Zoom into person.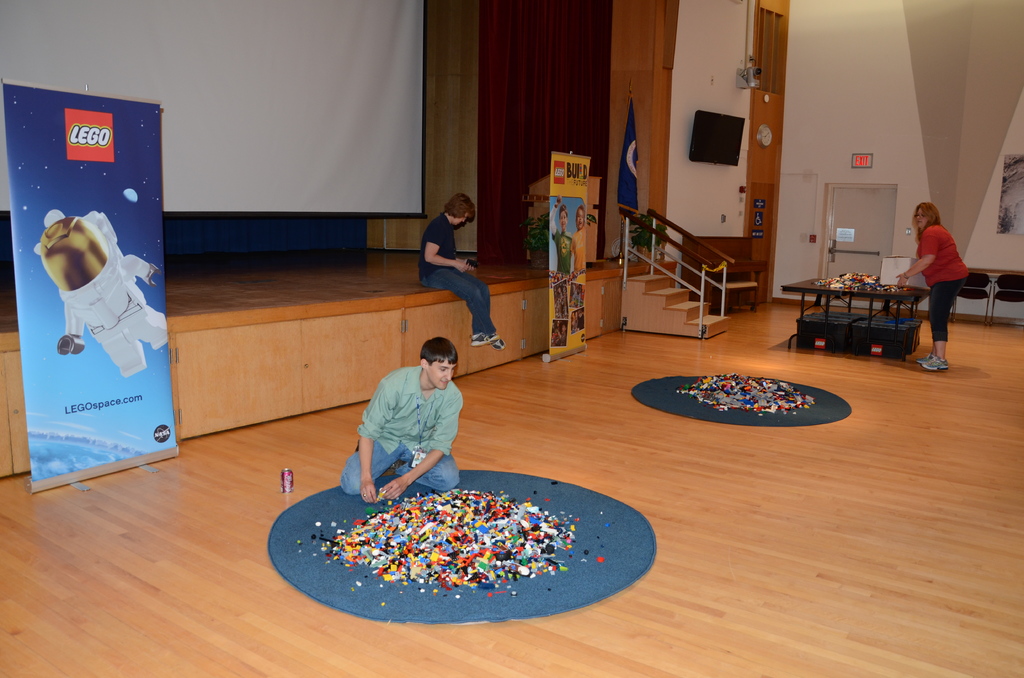
Zoom target: detection(571, 204, 589, 280).
